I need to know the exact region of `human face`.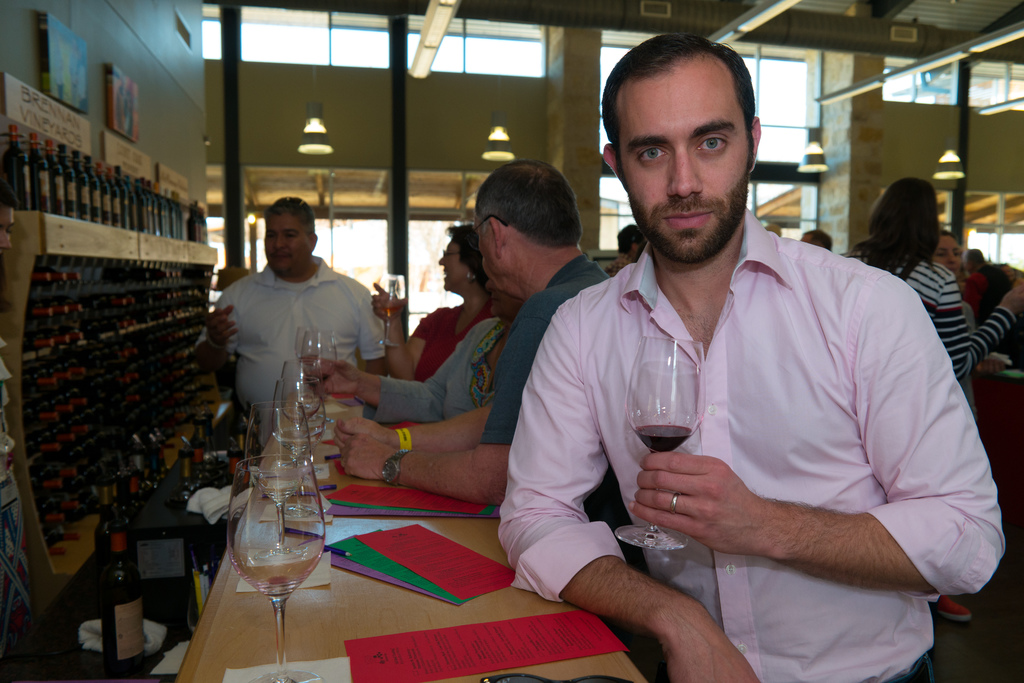
Region: Rect(439, 235, 472, 292).
